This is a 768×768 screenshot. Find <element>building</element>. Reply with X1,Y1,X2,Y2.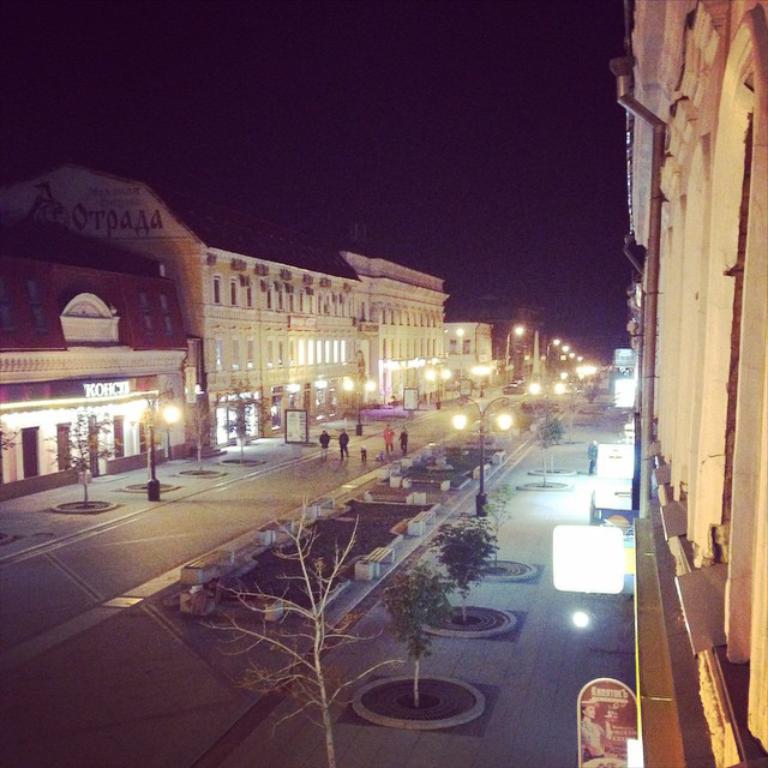
624,0,767,767.
